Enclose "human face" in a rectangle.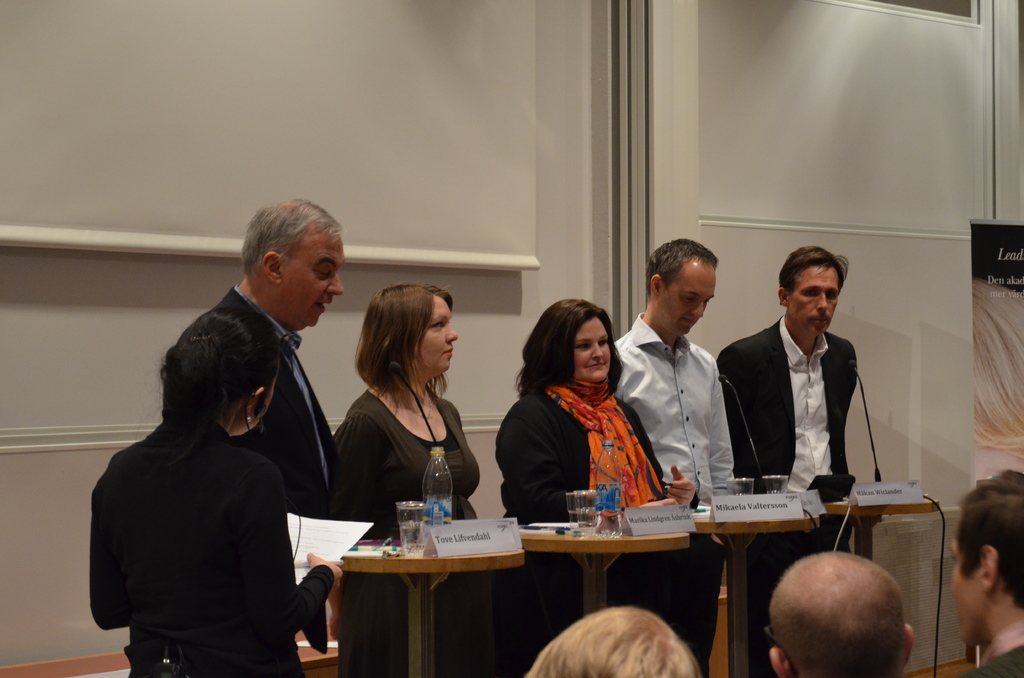
rect(790, 267, 841, 332).
